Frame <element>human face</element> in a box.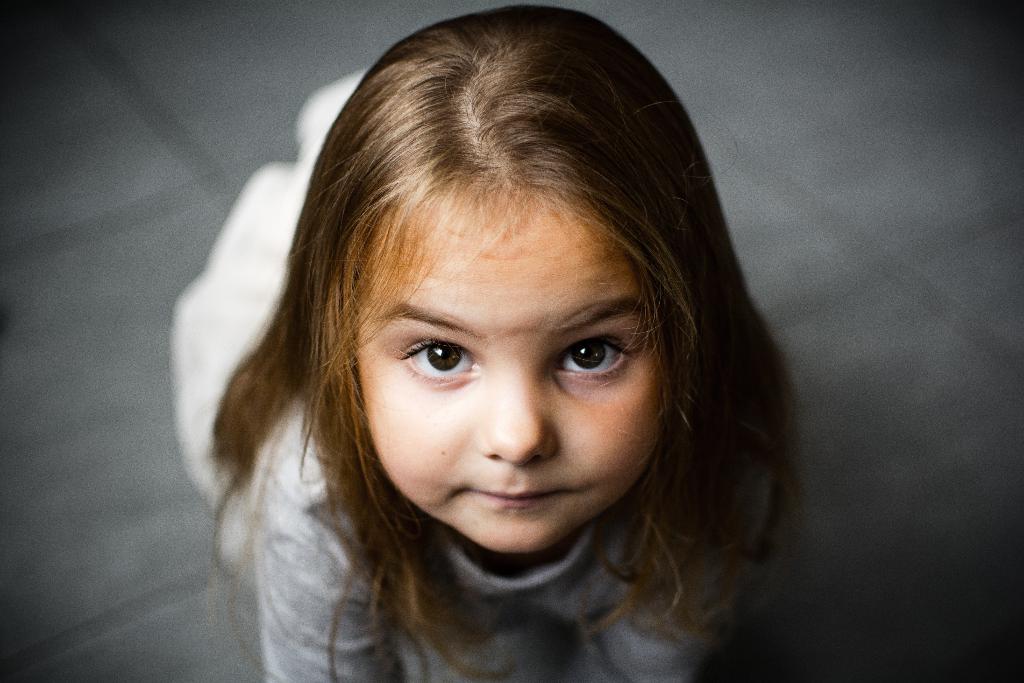
detection(356, 218, 664, 552).
